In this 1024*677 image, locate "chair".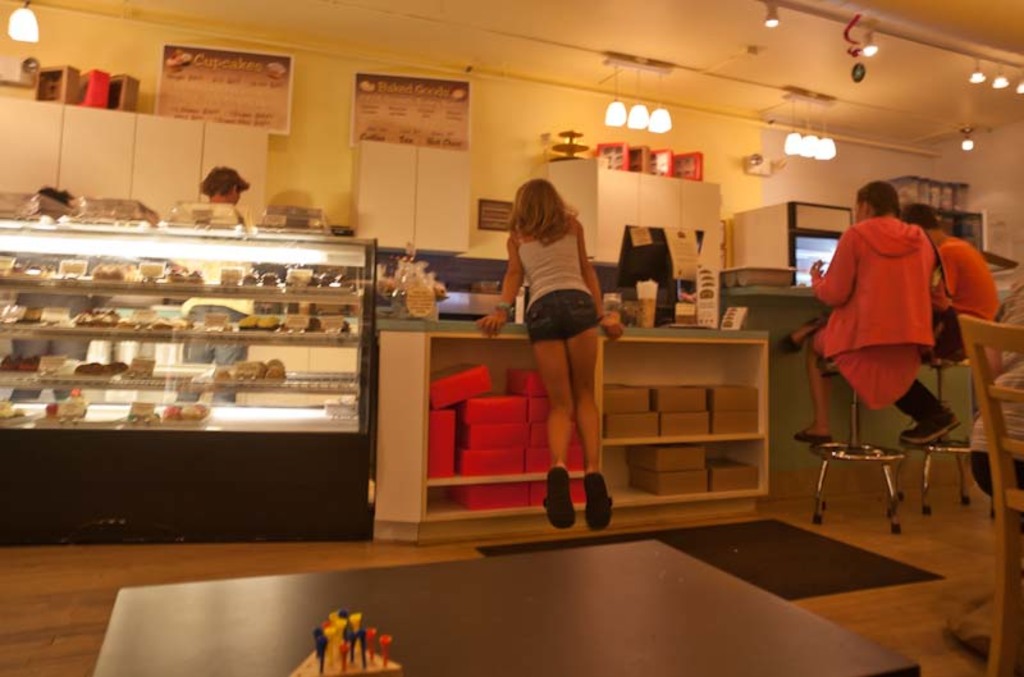
Bounding box: left=959, top=315, right=1023, bottom=676.
